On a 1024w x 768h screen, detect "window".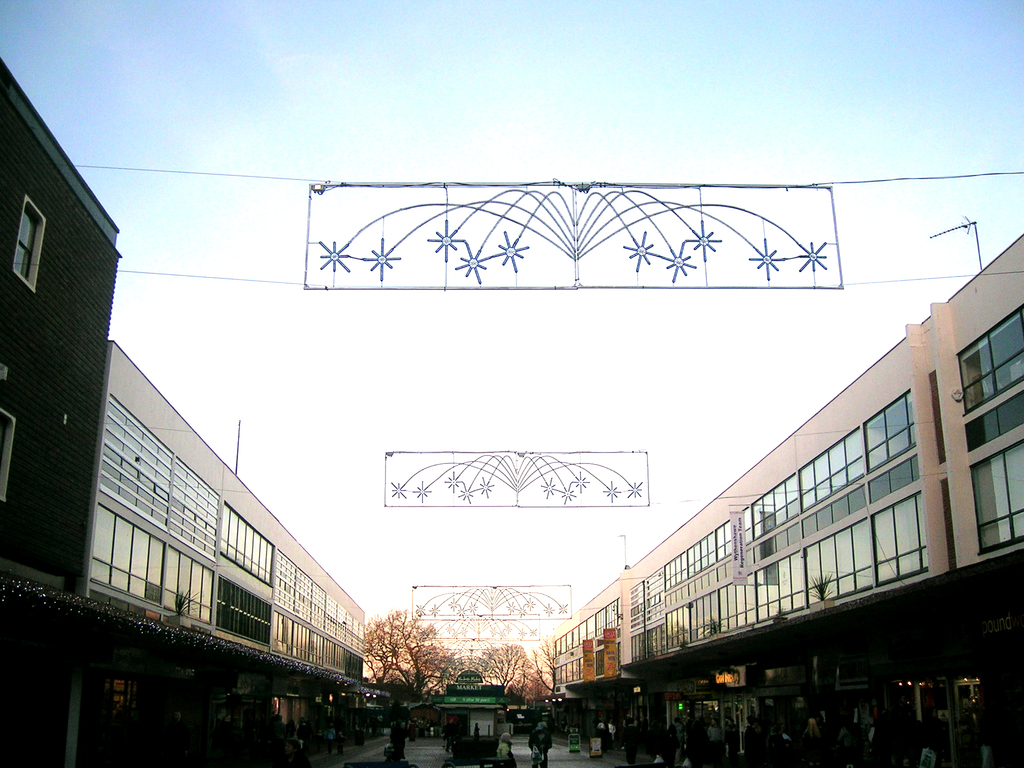
(12,196,46,294).
